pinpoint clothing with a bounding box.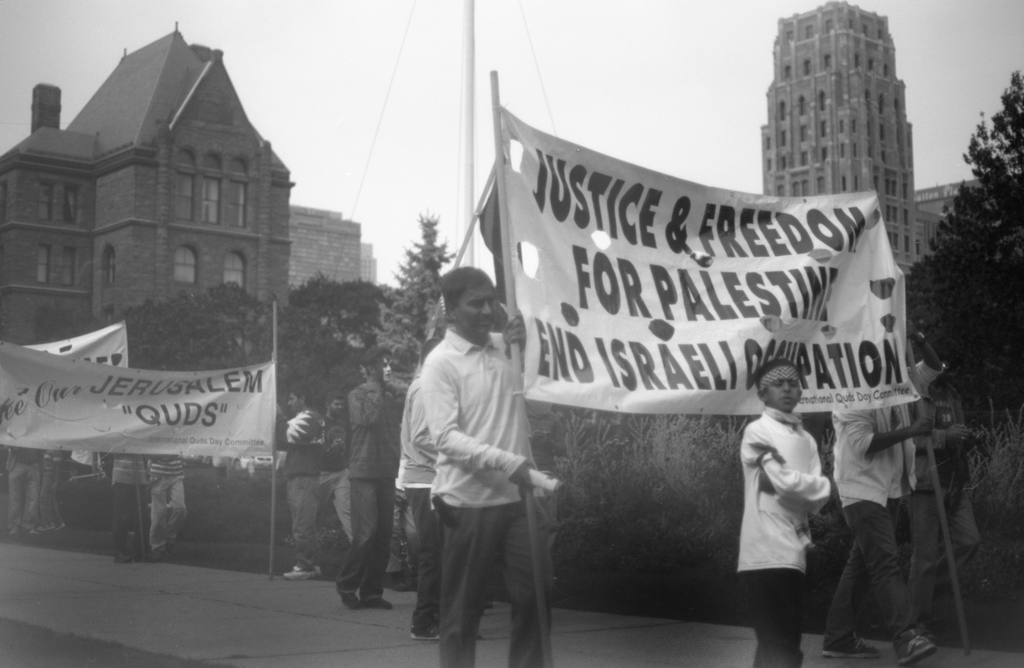
(x1=341, y1=378, x2=409, y2=589).
